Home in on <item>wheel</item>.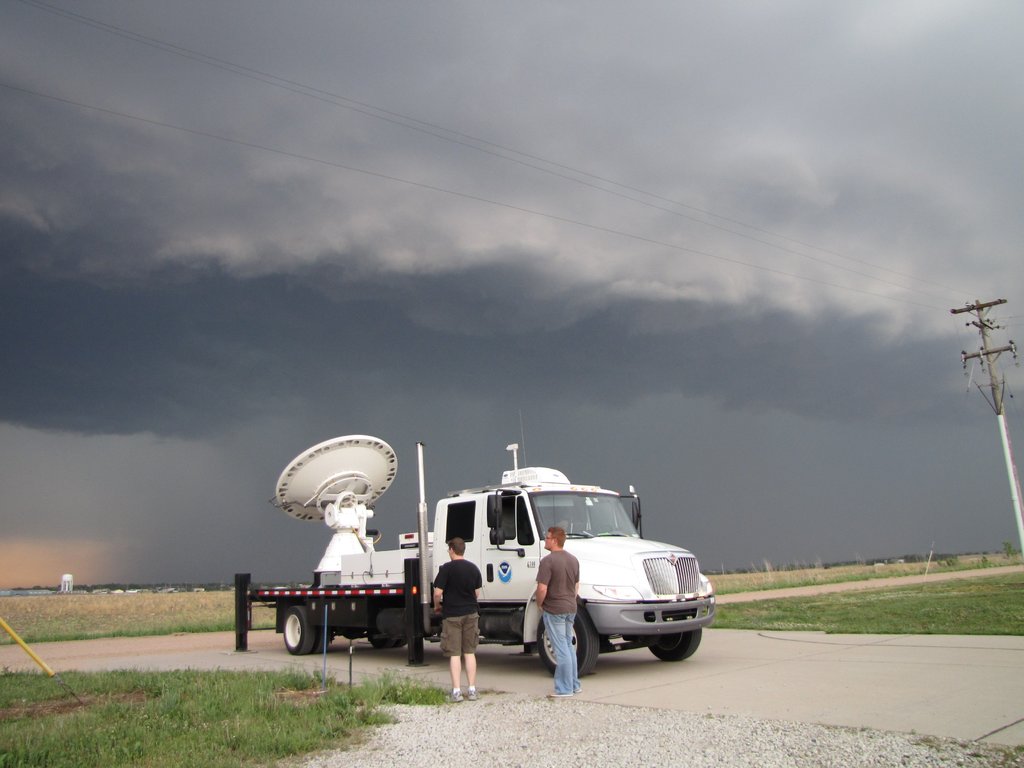
Homed in at bbox=(598, 524, 612, 534).
